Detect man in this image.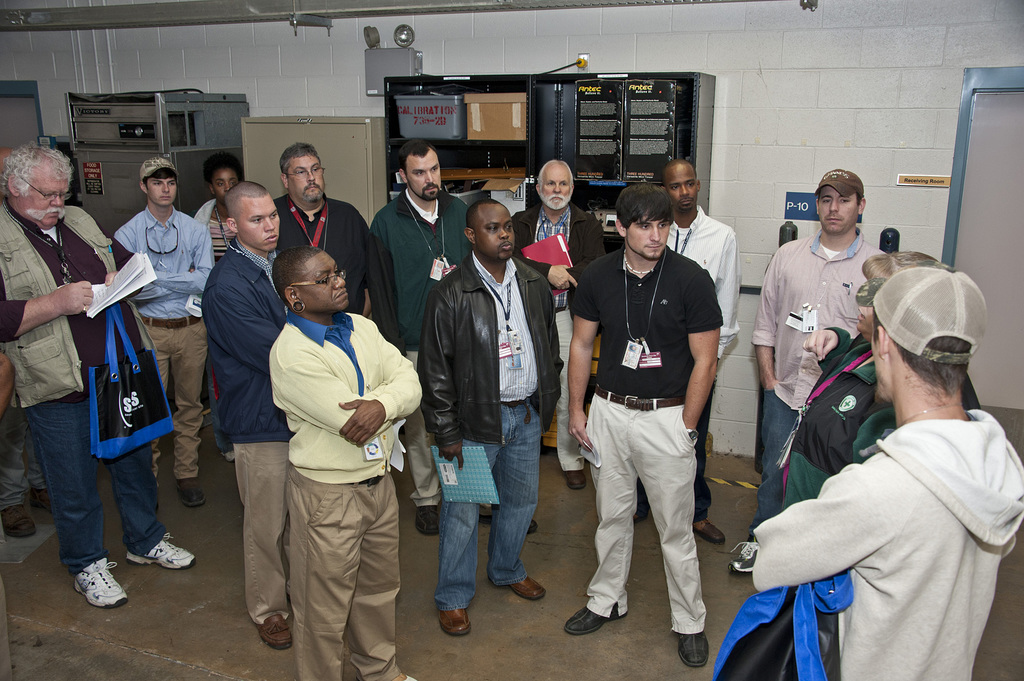
Detection: [left=417, top=202, right=540, bottom=639].
